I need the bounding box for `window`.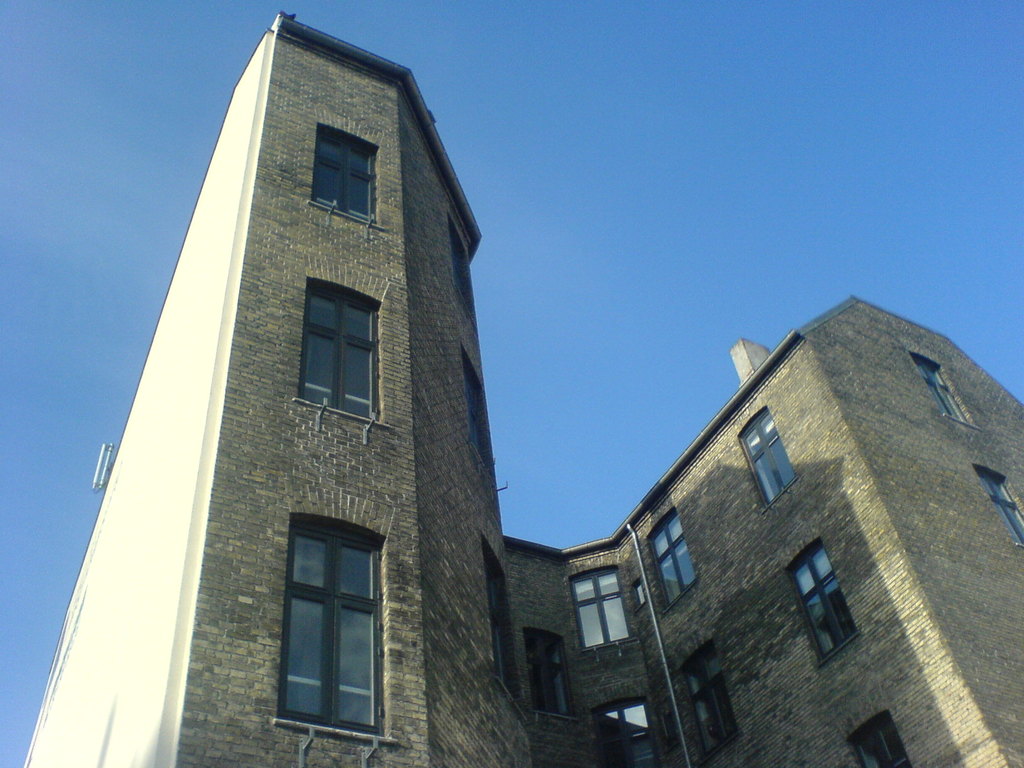
Here it is: [260,500,381,736].
